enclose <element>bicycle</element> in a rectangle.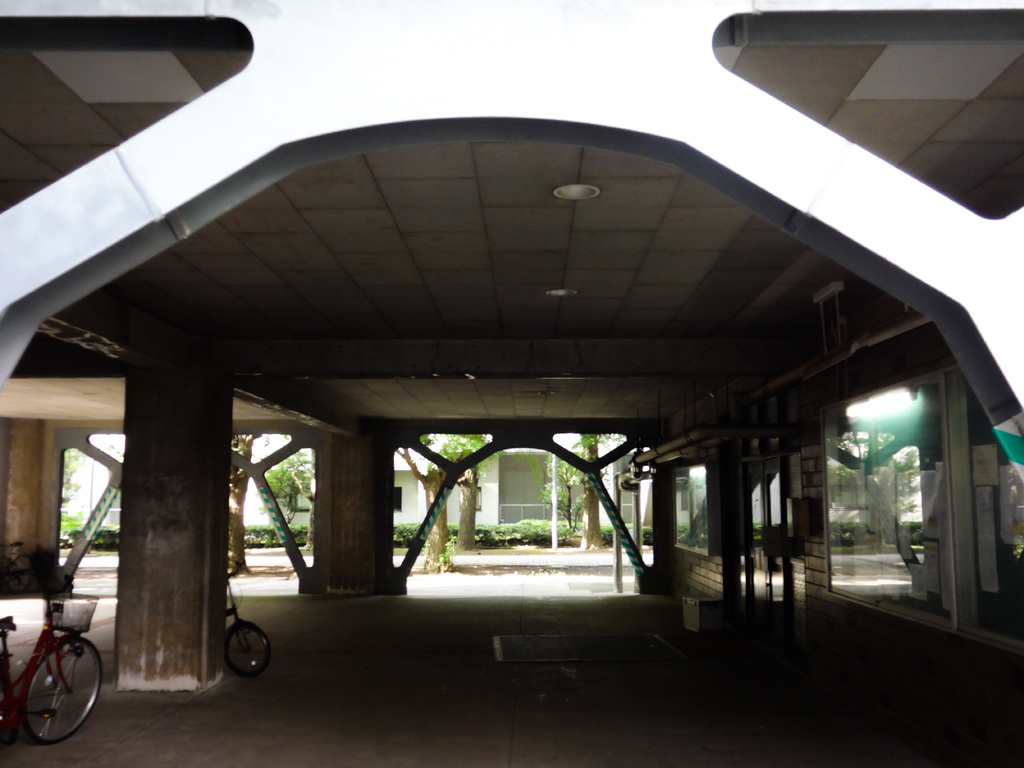
locate(266, 503, 317, 548).
